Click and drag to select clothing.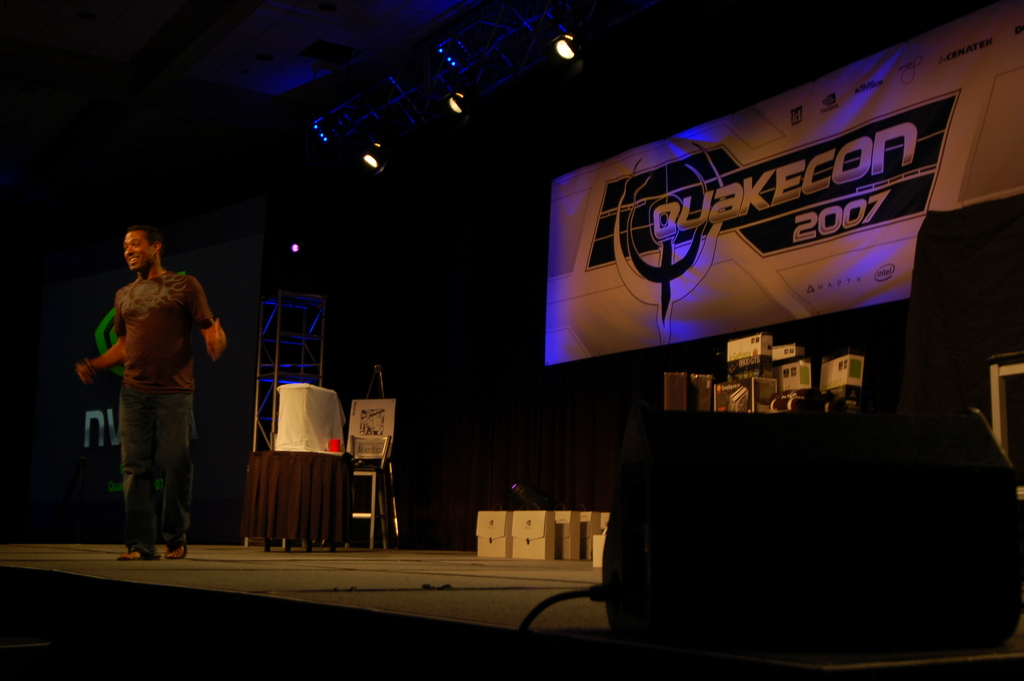
Selection: bbox=(106, 263, 228, 547).
